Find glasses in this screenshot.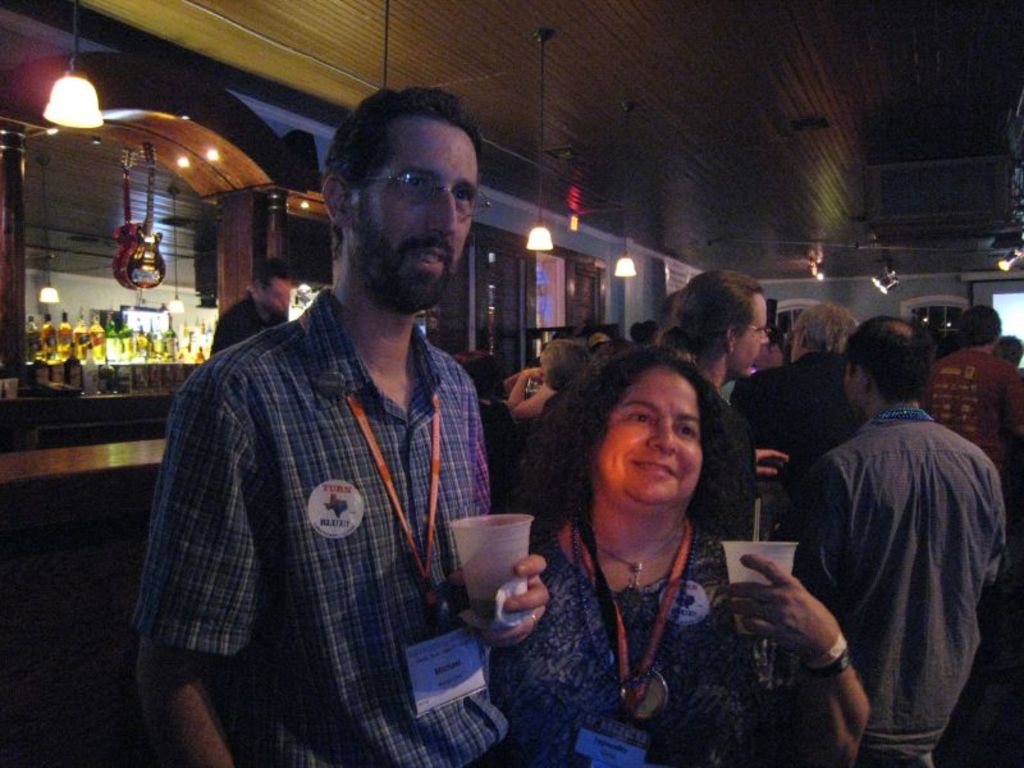
The bounding box for glasses is bbox=[741, 324, 786, 344].
